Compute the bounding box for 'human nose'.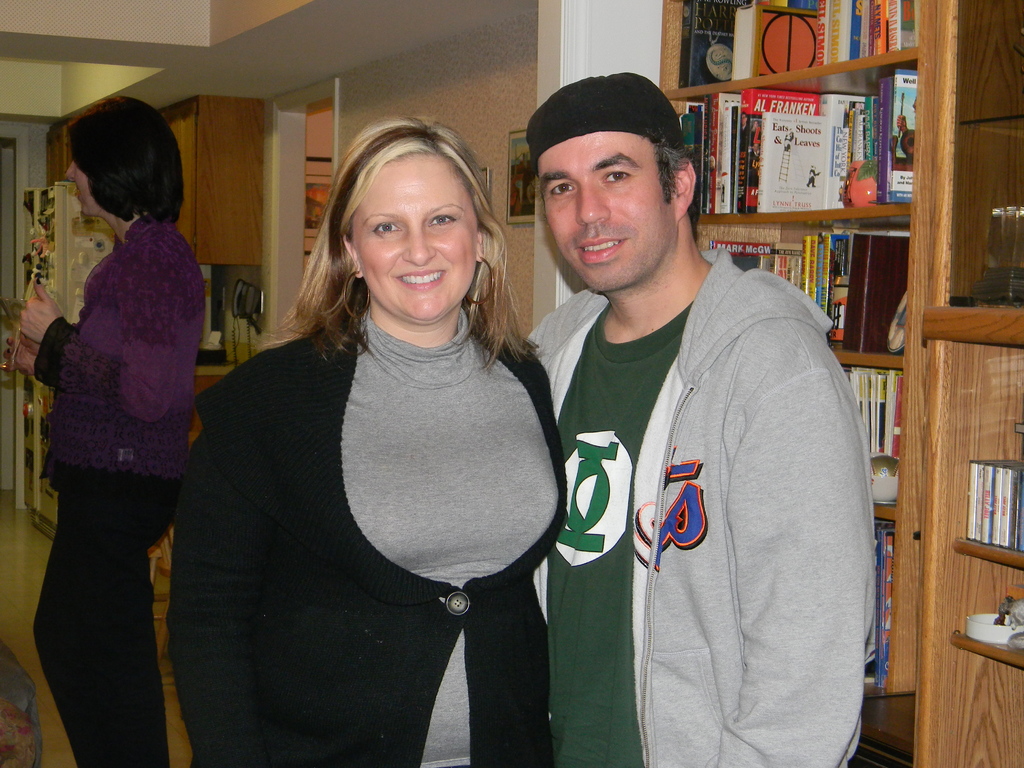
bbox=[399, 227, 435, 266].
